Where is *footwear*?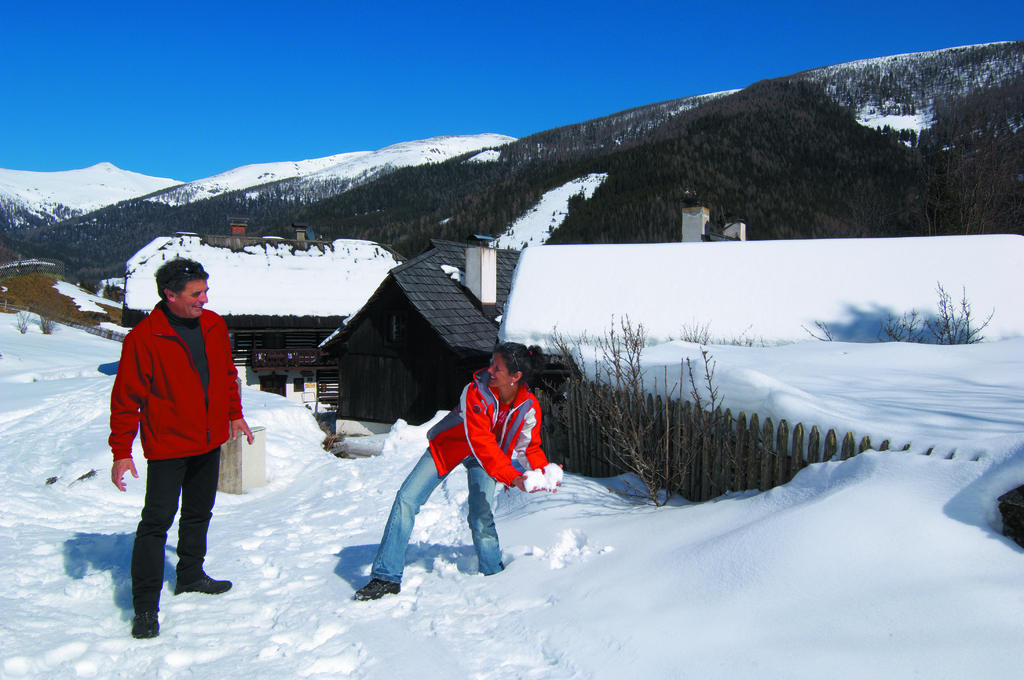
352/579/402/603.
